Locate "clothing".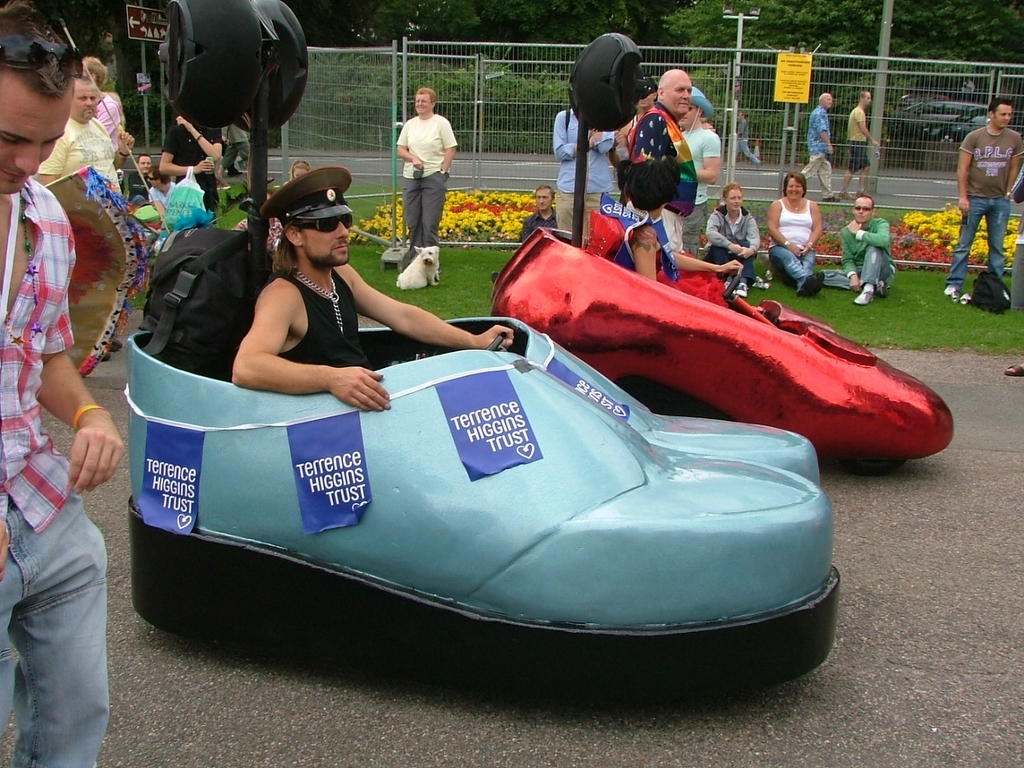
Bounding box: bbox=[702, 203, 762, 285].
